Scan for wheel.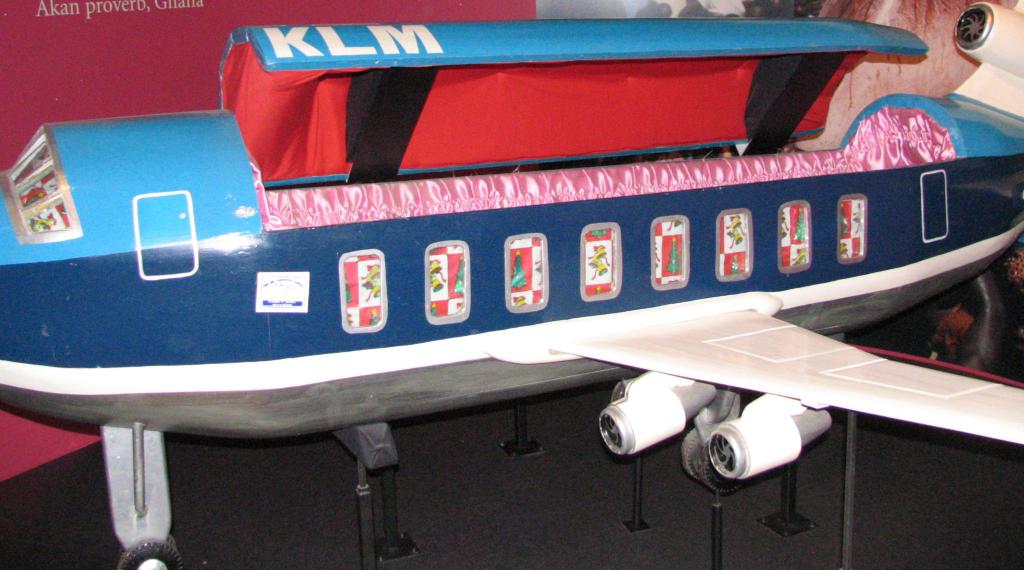
Scan result: locate(700, 451, 743, 499).
